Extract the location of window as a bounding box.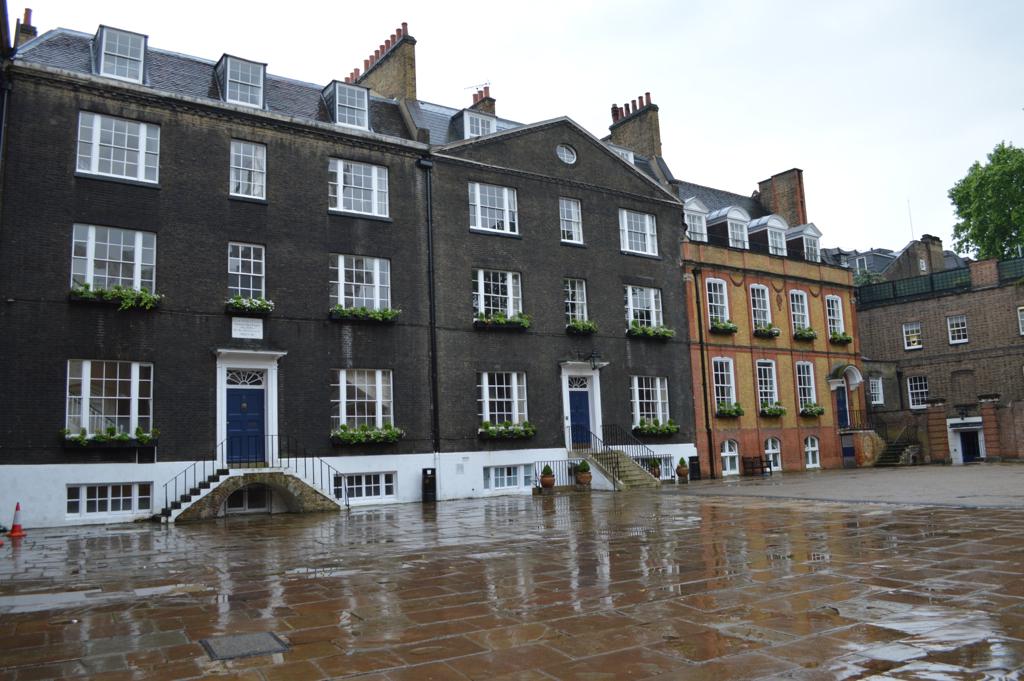
BBox(949, 319, 970, 340).
